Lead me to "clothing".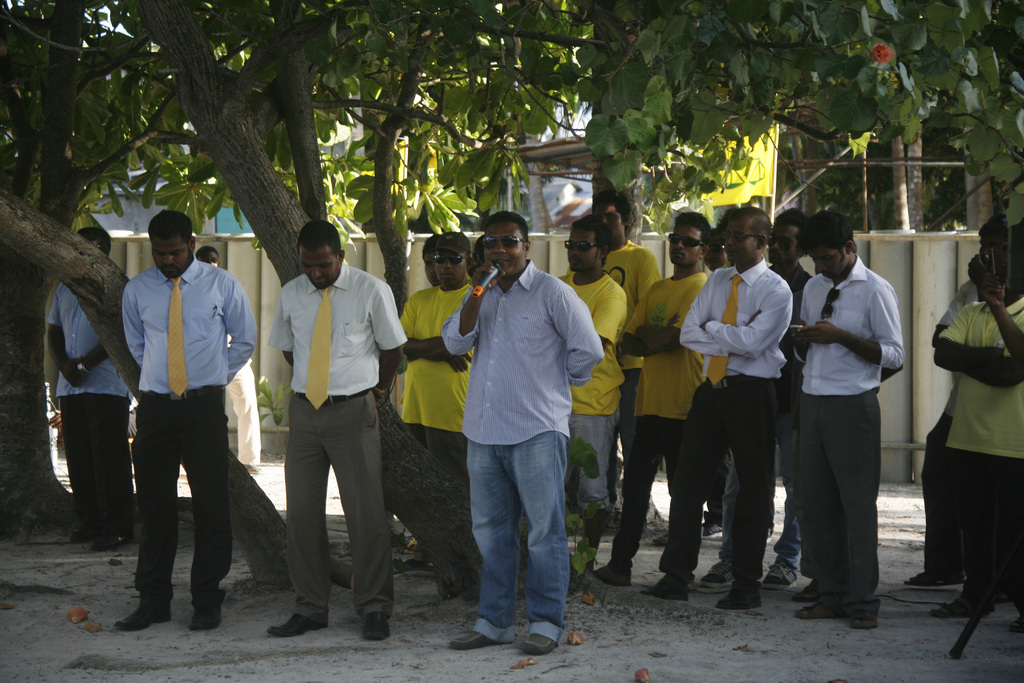
Lead to 442/247/611/643.
